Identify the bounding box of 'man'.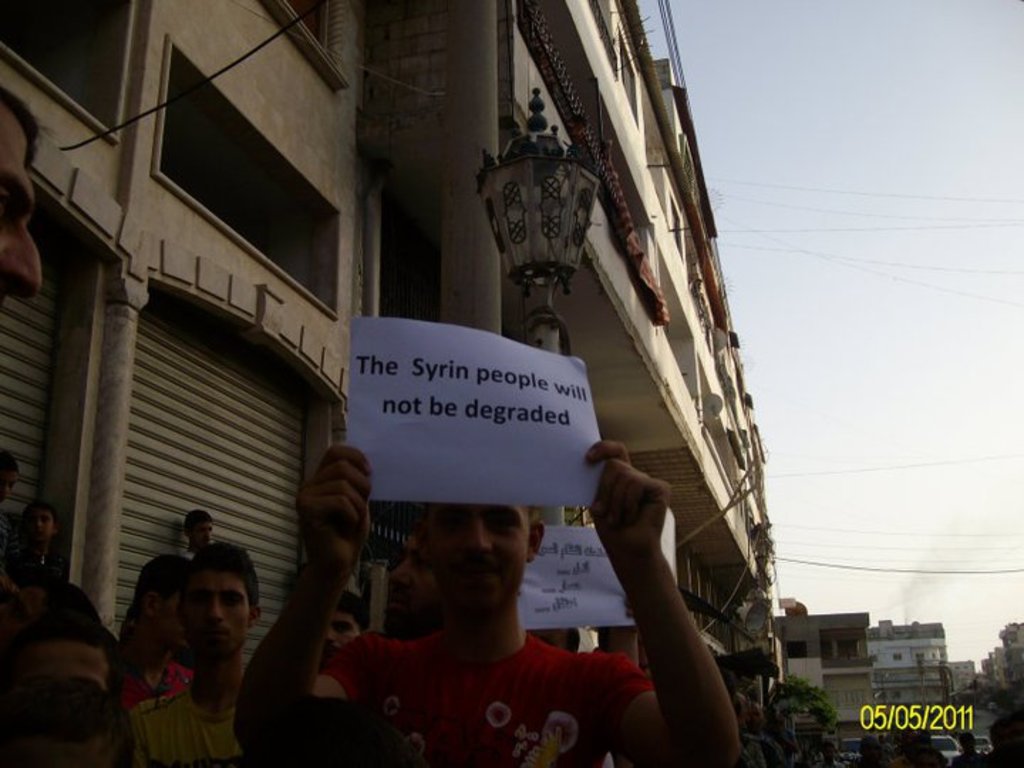
left=124, top=552, right=195, bottom=708.
